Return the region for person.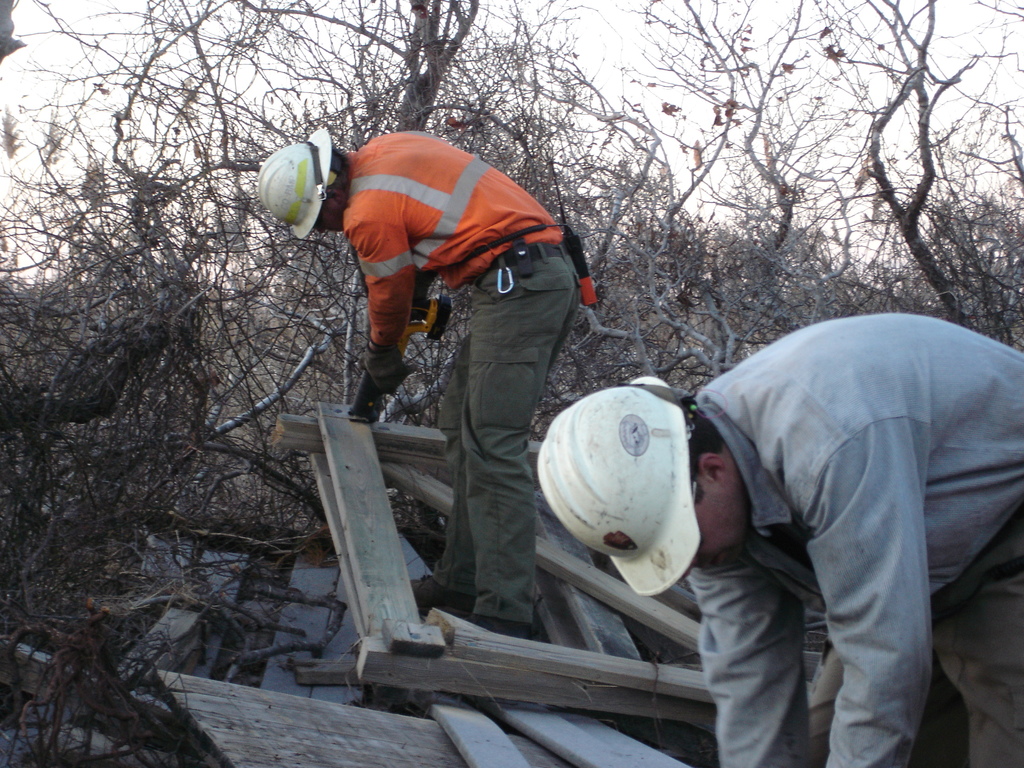
[left=305, top=86, right=593, bottom=646].
